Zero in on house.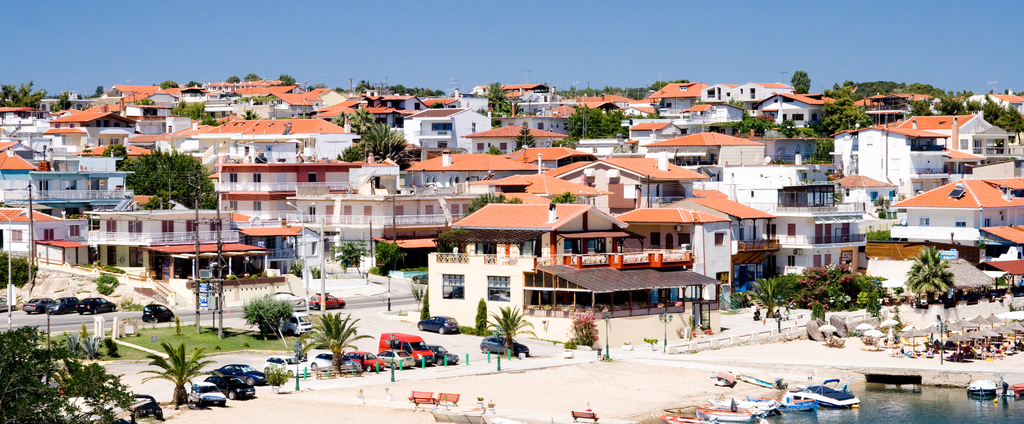
Zeroed in: 394 186 723 339.
